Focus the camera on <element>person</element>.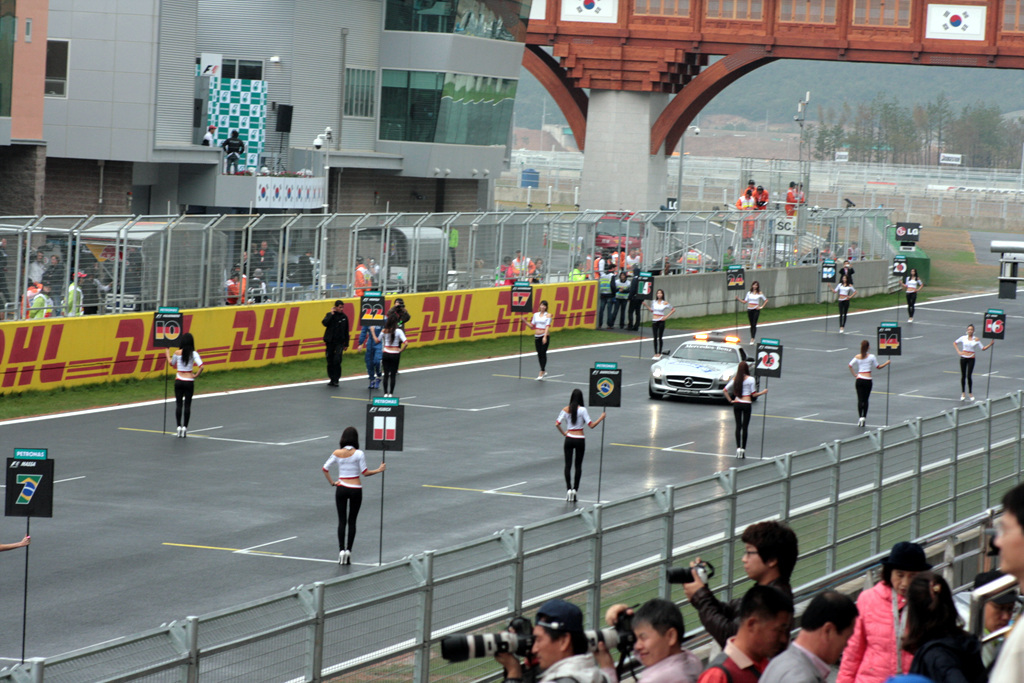
Focus region: [497,252,517,288].
